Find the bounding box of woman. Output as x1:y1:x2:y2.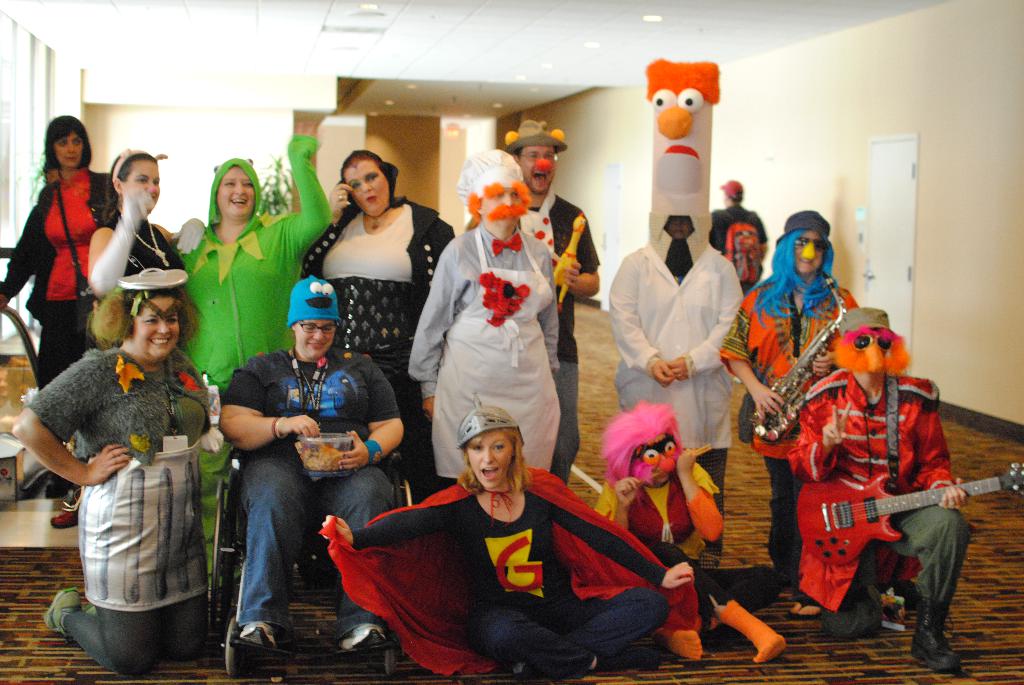
297:146:460:498.
